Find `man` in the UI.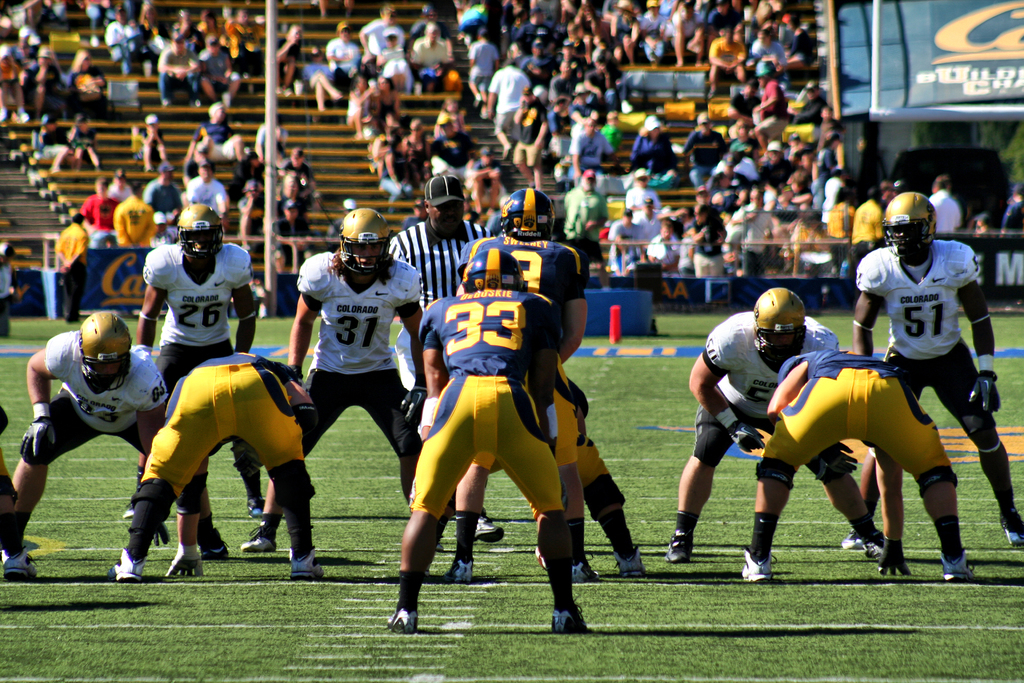
UI element at (383,233,588,636).
